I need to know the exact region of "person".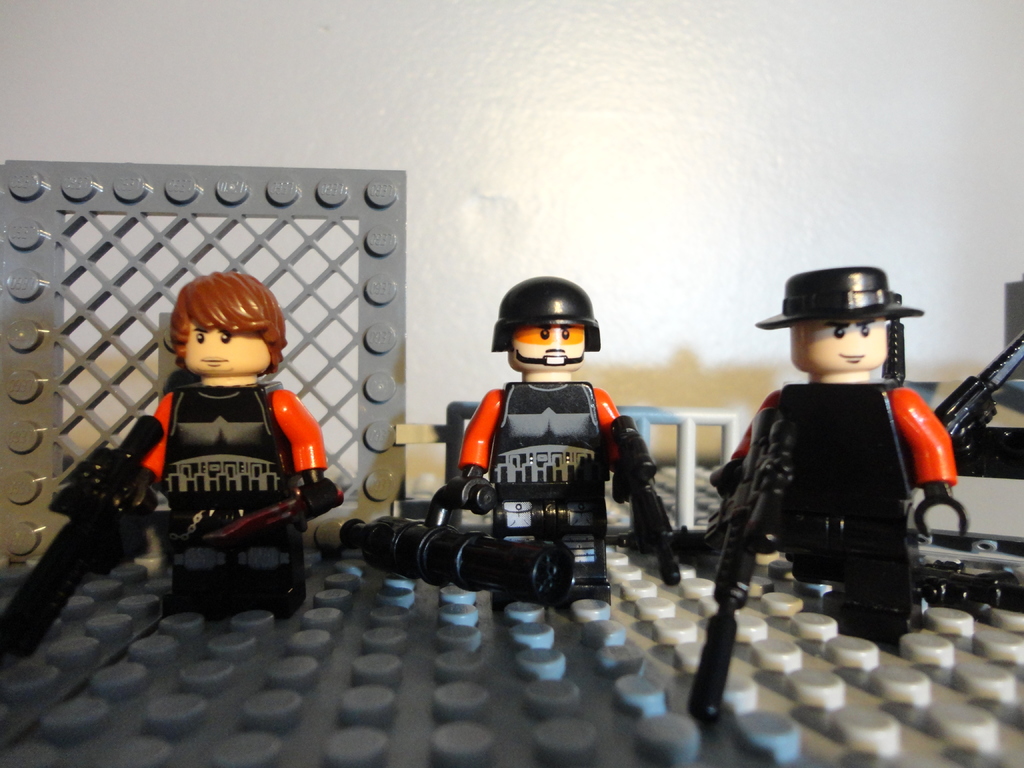
Region: crop(456, 273, 655, 616).
